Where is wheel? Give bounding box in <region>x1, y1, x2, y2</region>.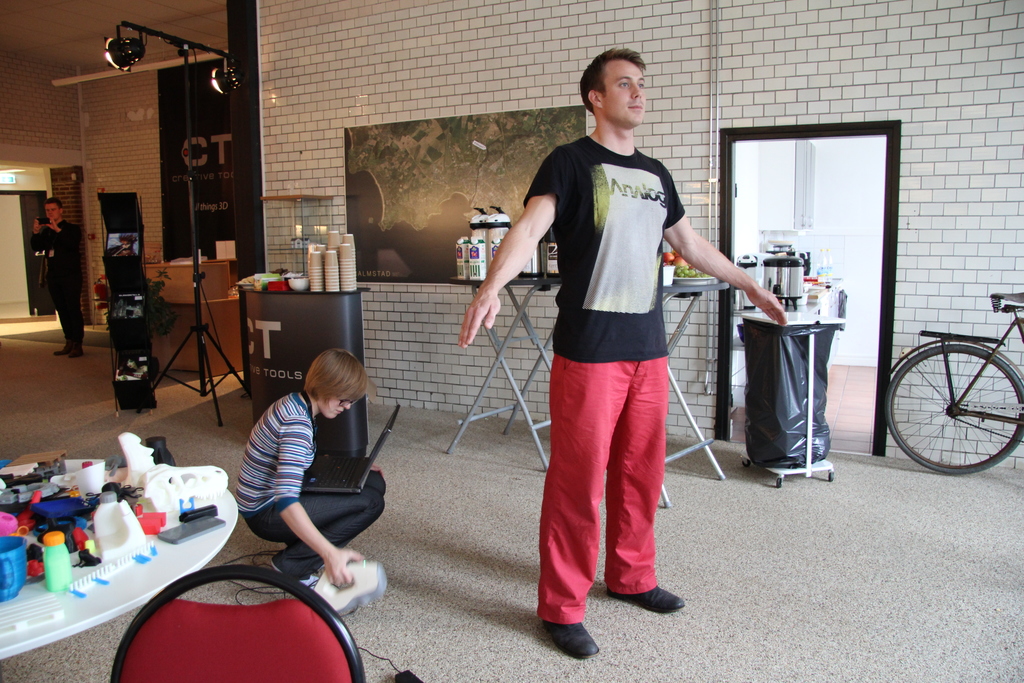
<region>887, 340, 1023, 482</region>.
